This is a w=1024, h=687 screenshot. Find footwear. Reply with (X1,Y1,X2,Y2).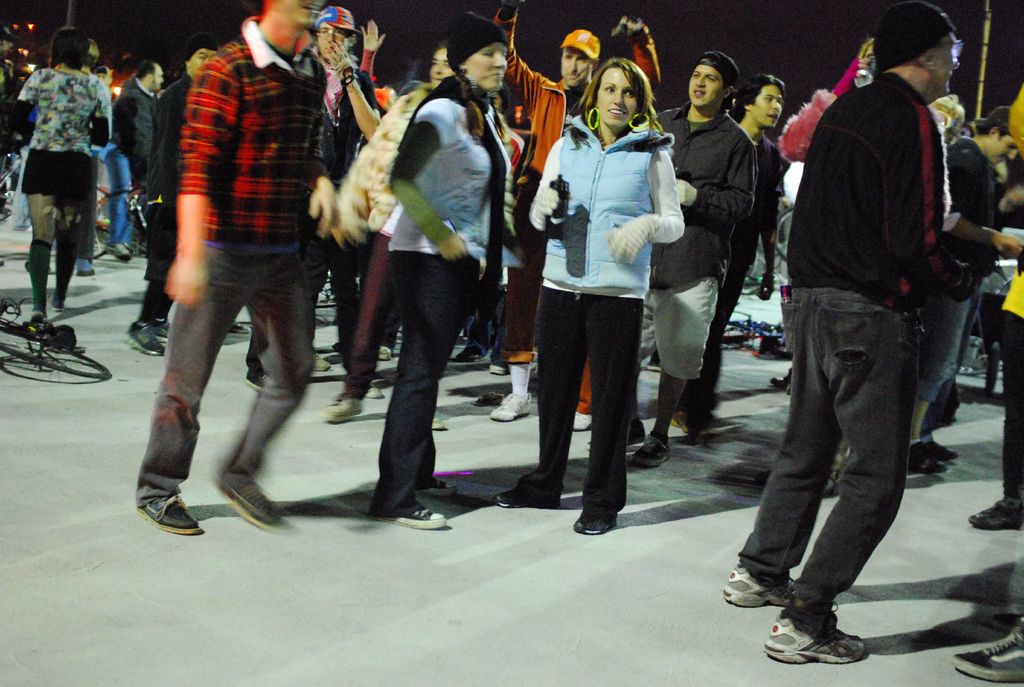
(314,351,328,371).
